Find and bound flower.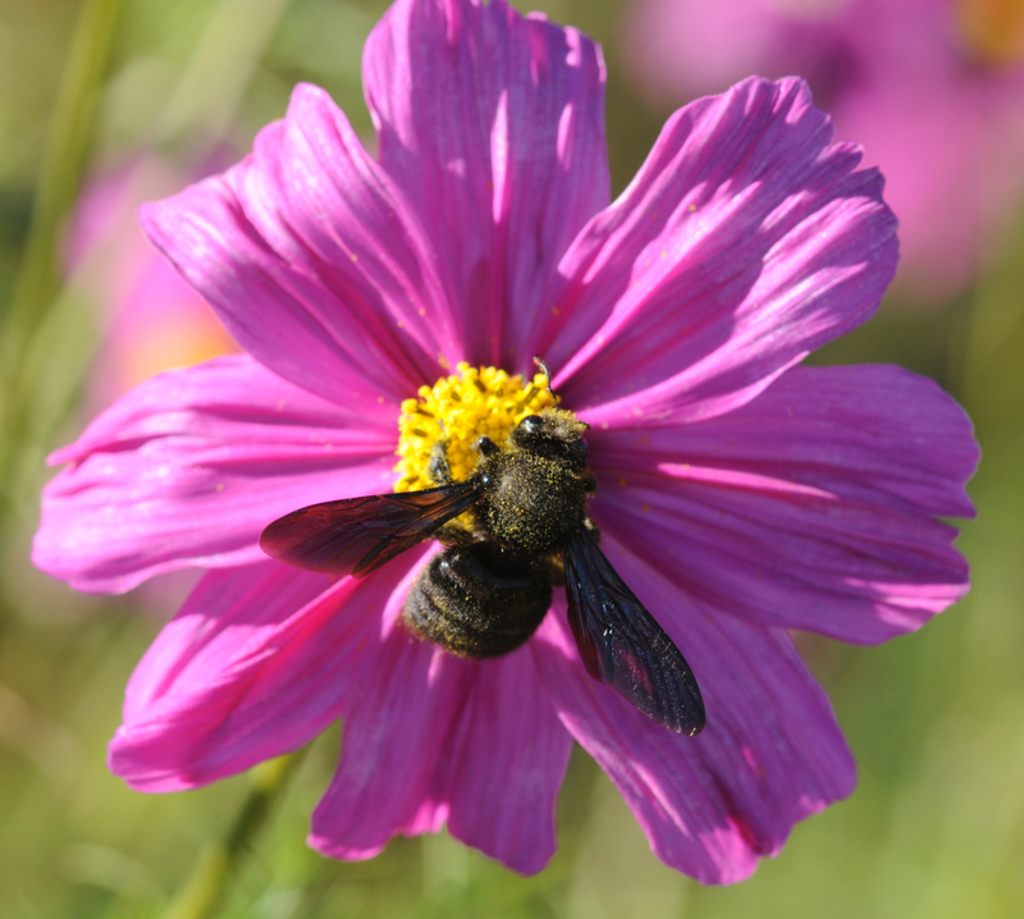
Bound: 77/37/969/914.
